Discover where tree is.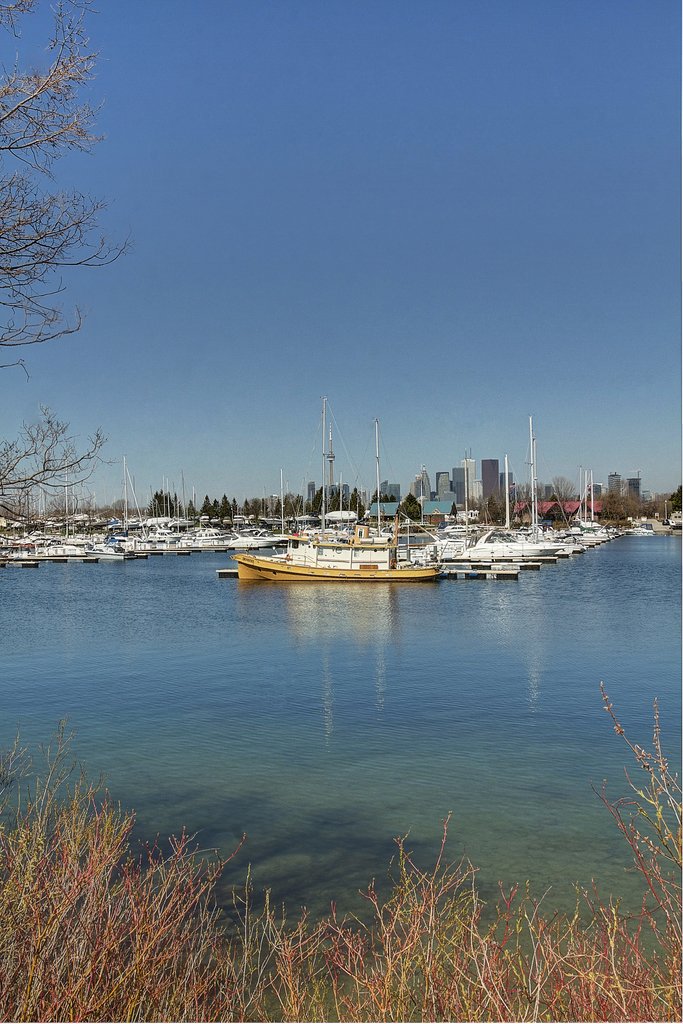
Discovered at 217/490/234/518.
